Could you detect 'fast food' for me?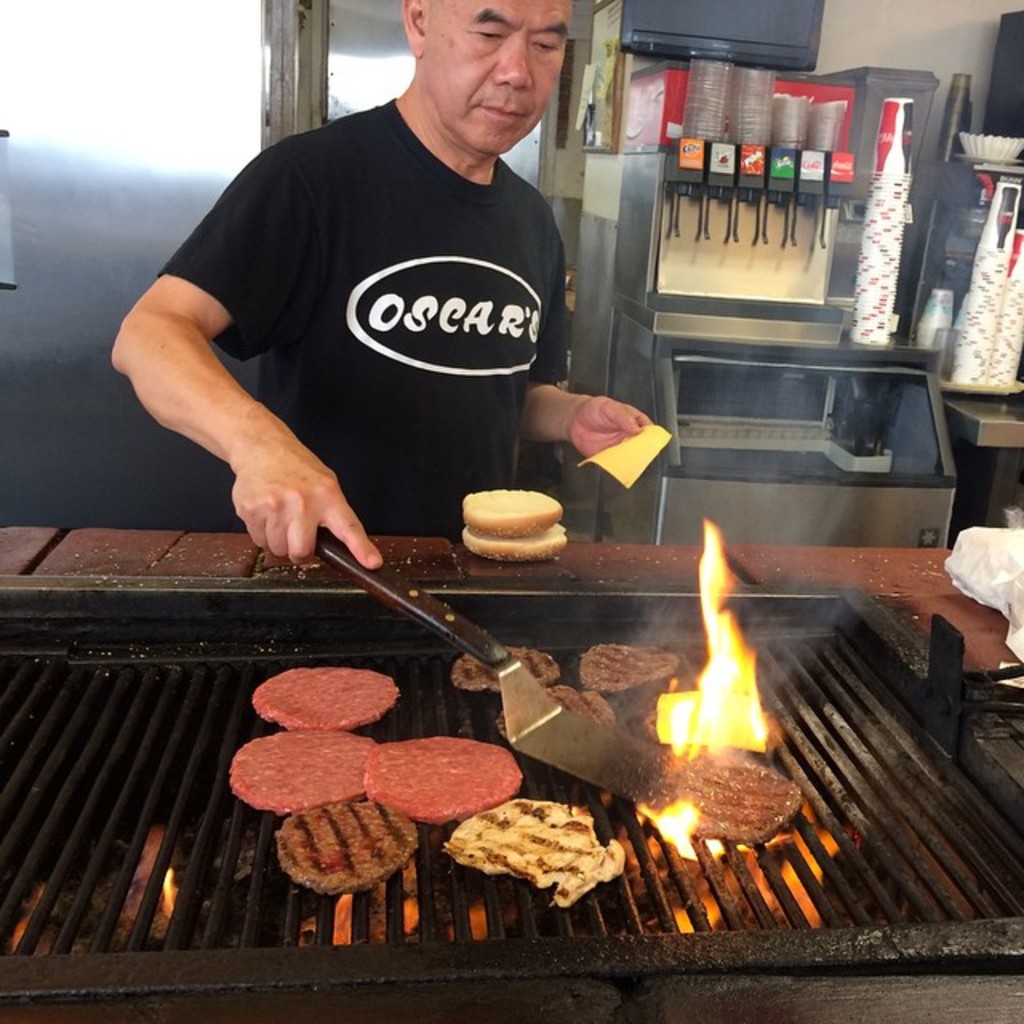
Detection result: 645,742,792,840.
